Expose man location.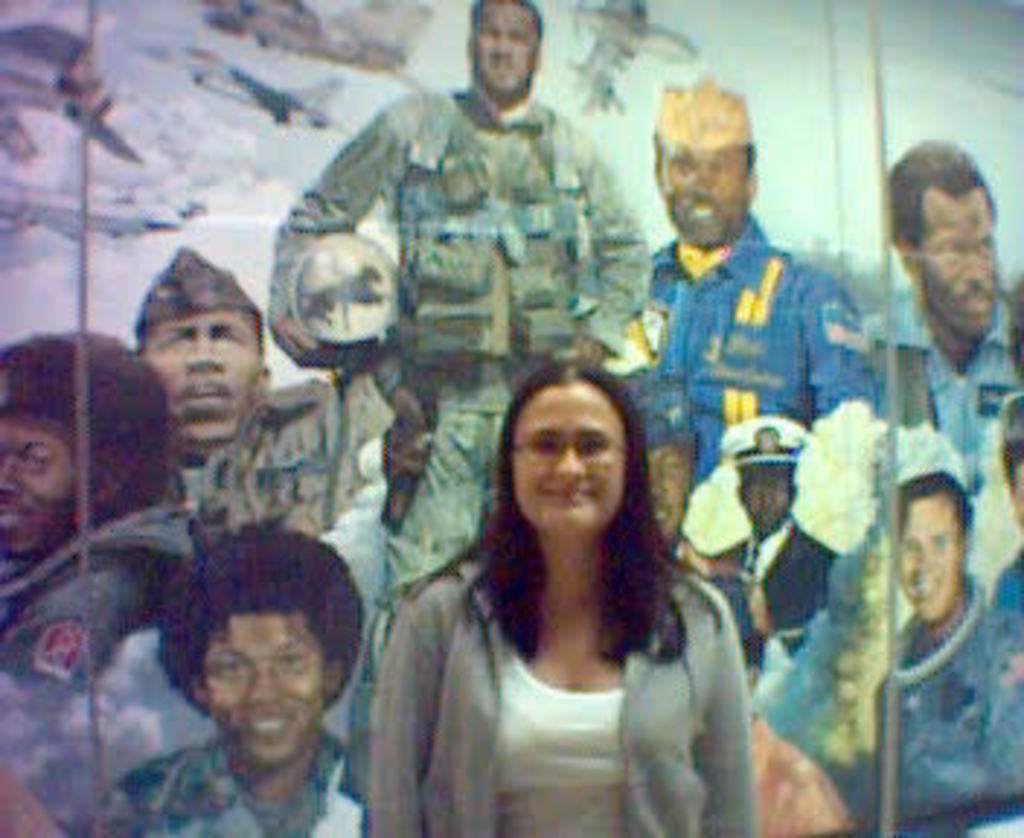
Exposed at 591, 79, 881, 515.
